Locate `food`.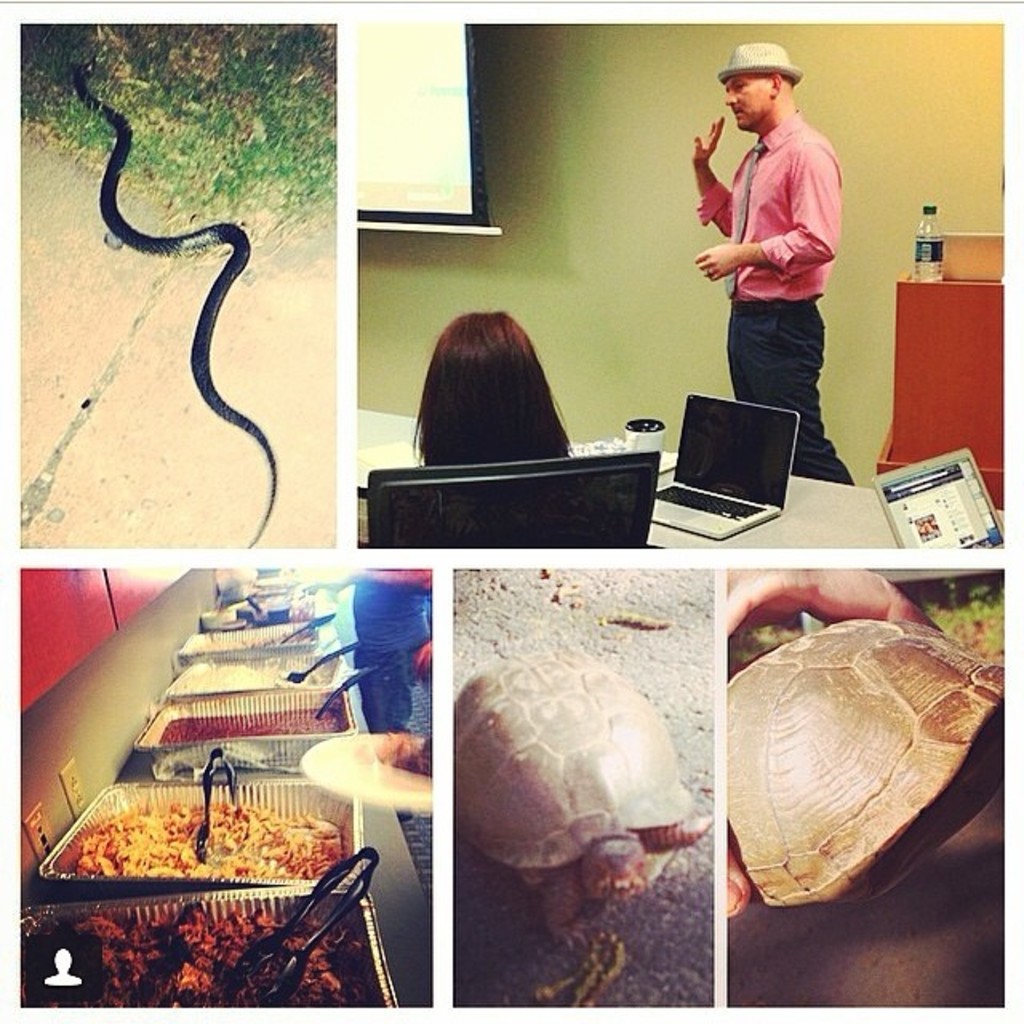
Bounding box: select_region(54, 730, 323, 930).
